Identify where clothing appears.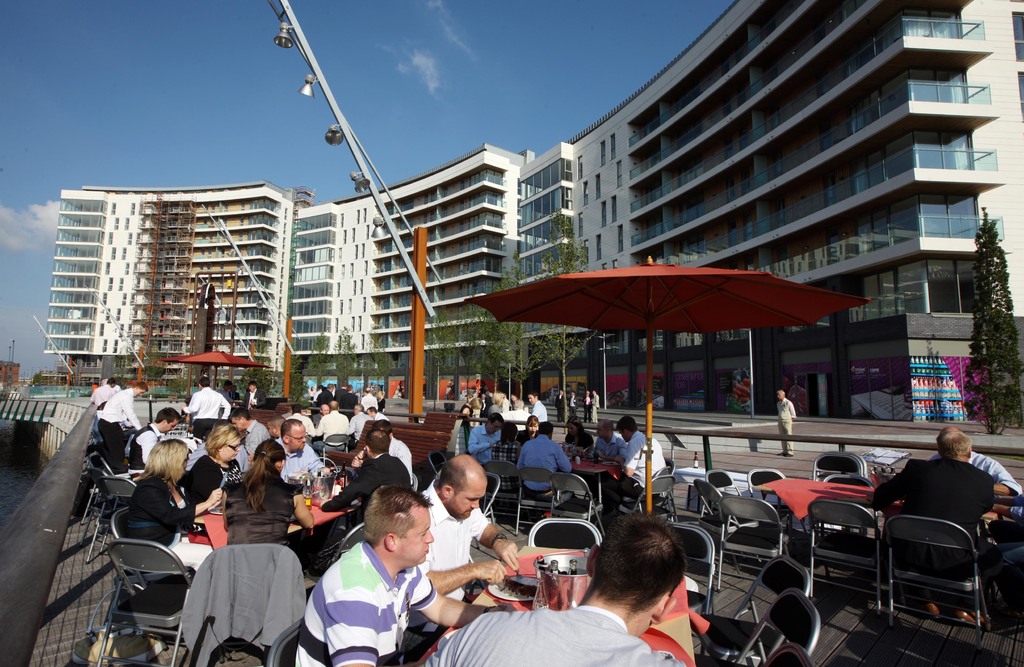
Appears at box(968, 449, 1023, 495).
